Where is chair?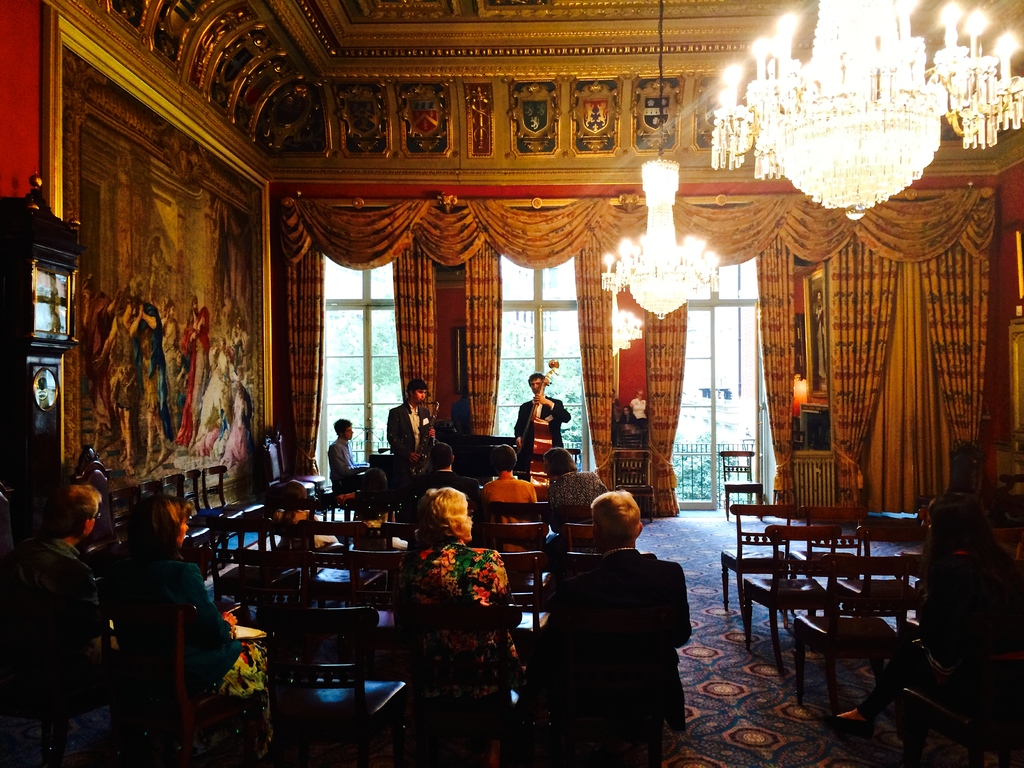
(719, 501, 800, 609).
